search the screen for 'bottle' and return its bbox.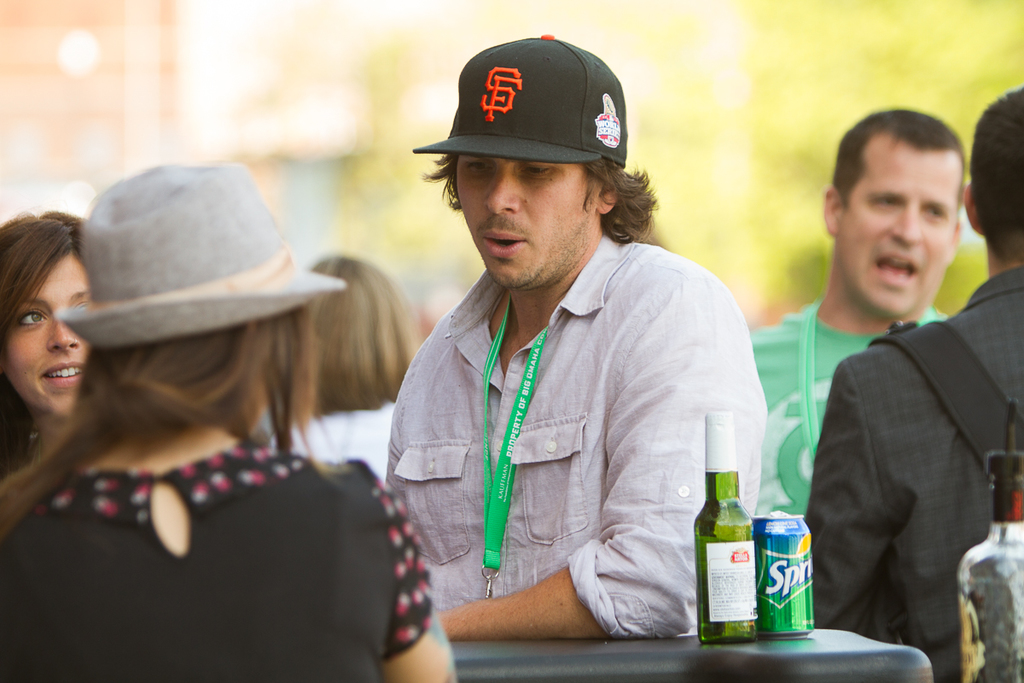
Found: 959:452:1023:682.
